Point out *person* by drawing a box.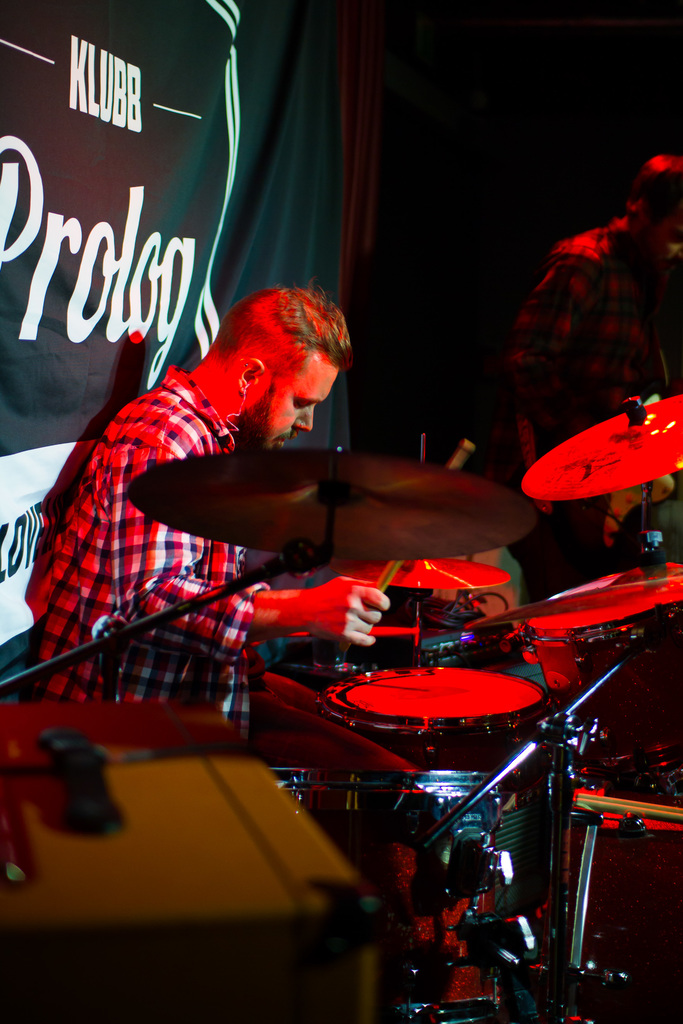
l=497, t=155, r=682, b=601.
